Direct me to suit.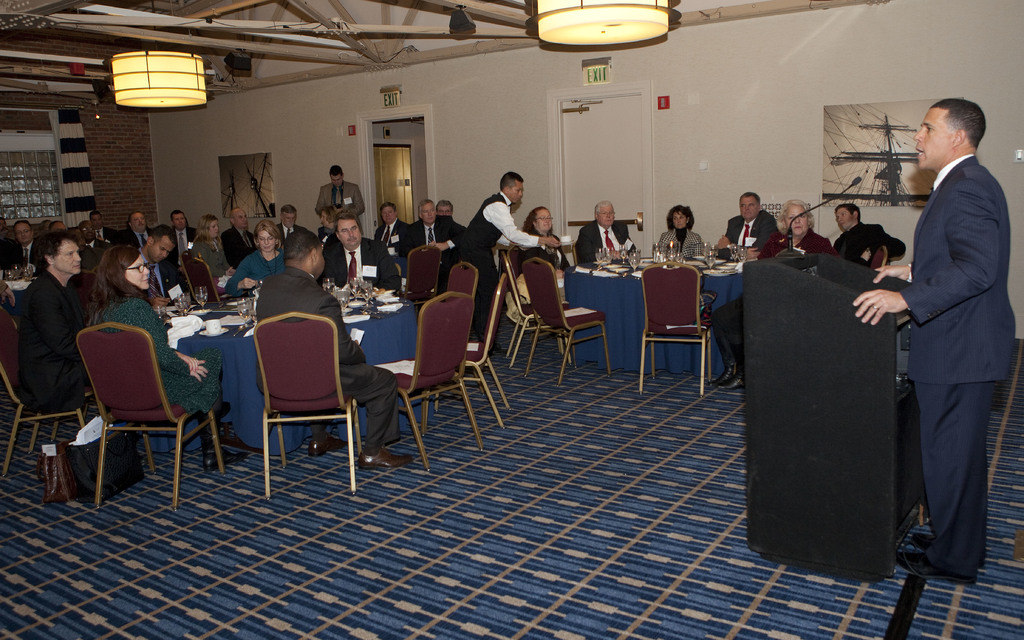
Direction: [x1=316, y1=233, x2=403, y2=291].
